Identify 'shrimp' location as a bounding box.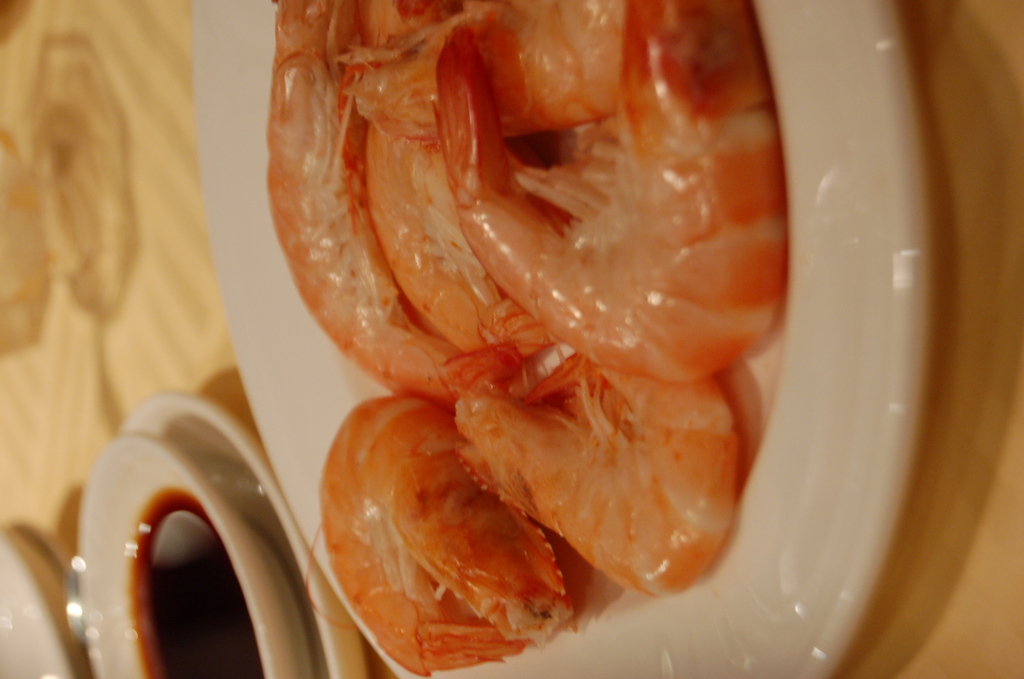
box=[315, 397, 570, 678].
